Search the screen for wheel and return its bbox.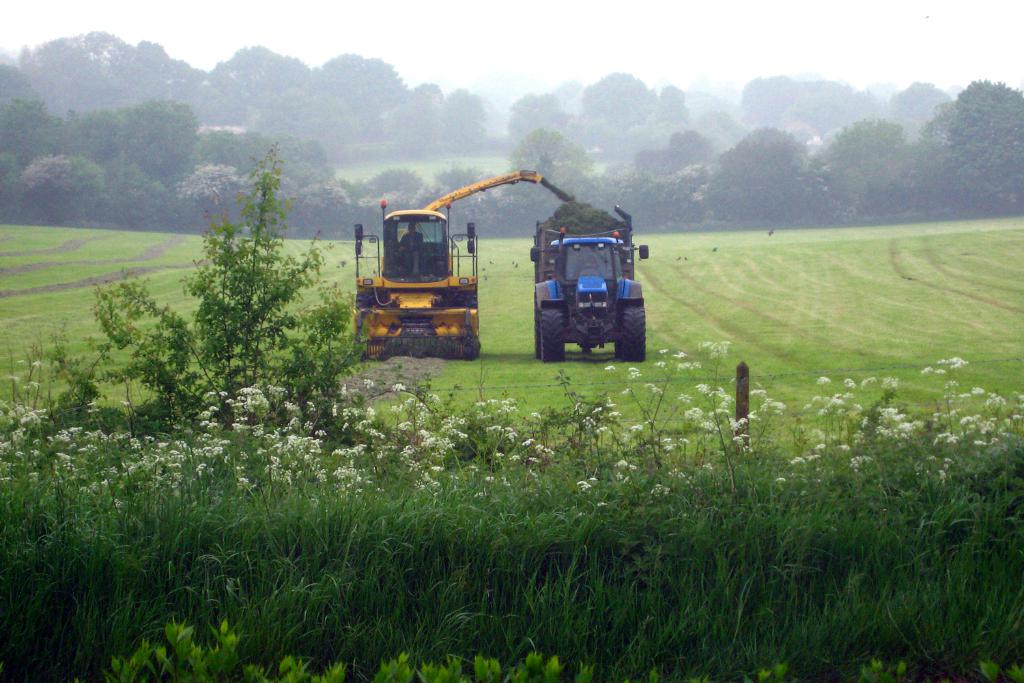
Found: [left=618, top=304, right=646, bottom=358].
